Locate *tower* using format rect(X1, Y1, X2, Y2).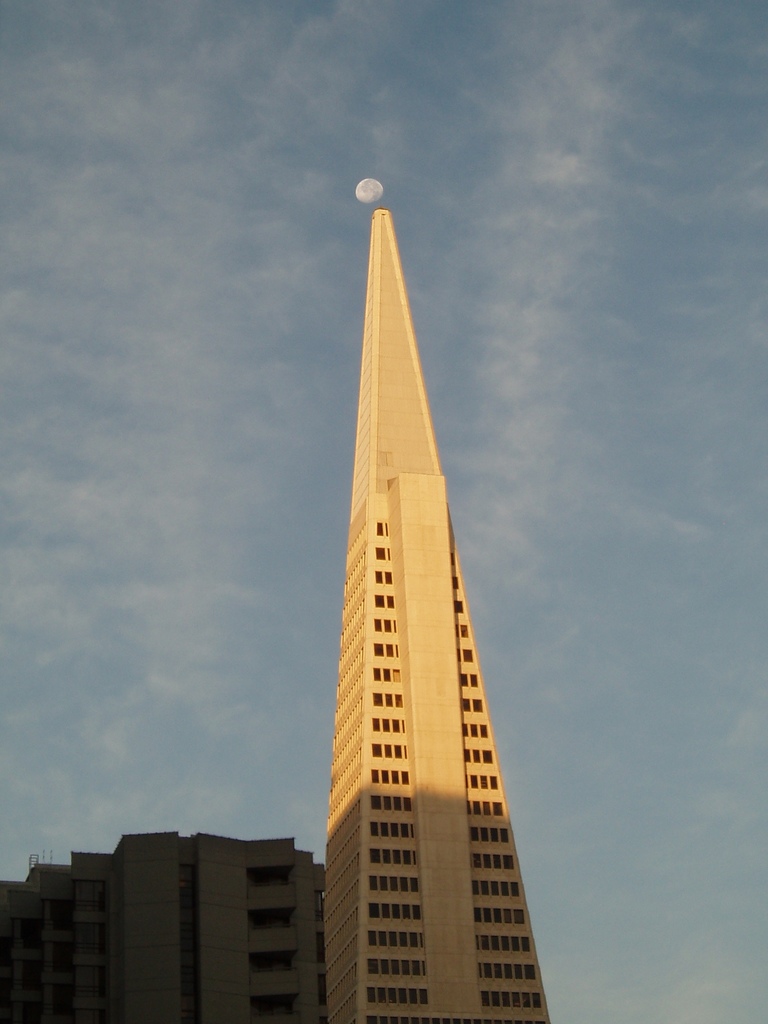
rect(300, 208, 581, 1023).
